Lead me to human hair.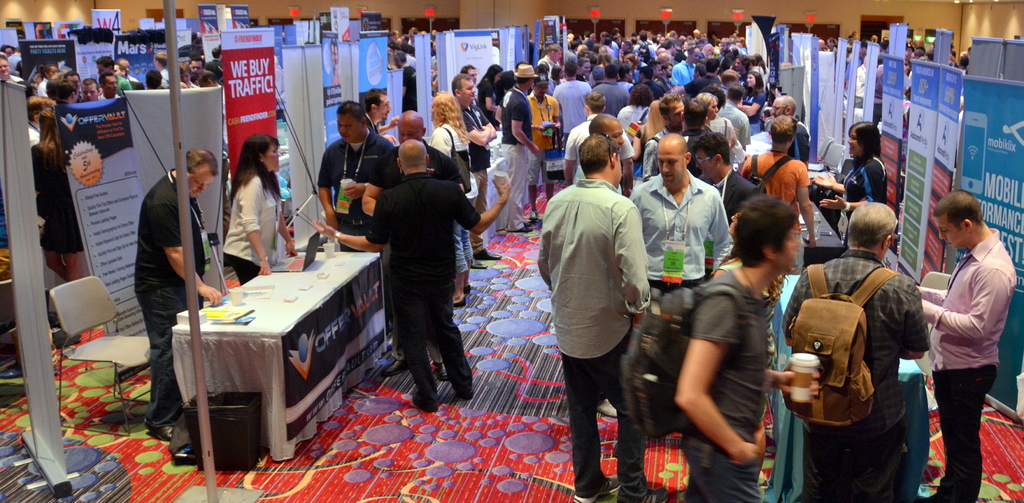
Lead to <region>335, 101, 366, 126</region>.
